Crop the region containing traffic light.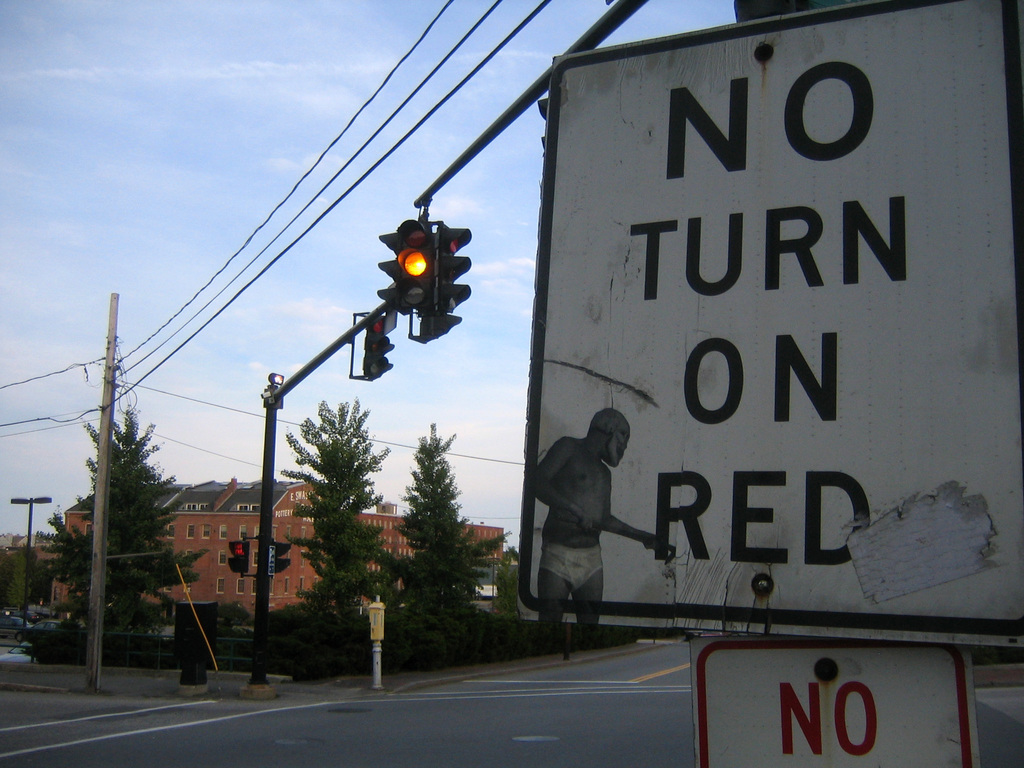
Crop region: {"x1": 273, "y1": 540, "x2": 291, "y2": 574}.
